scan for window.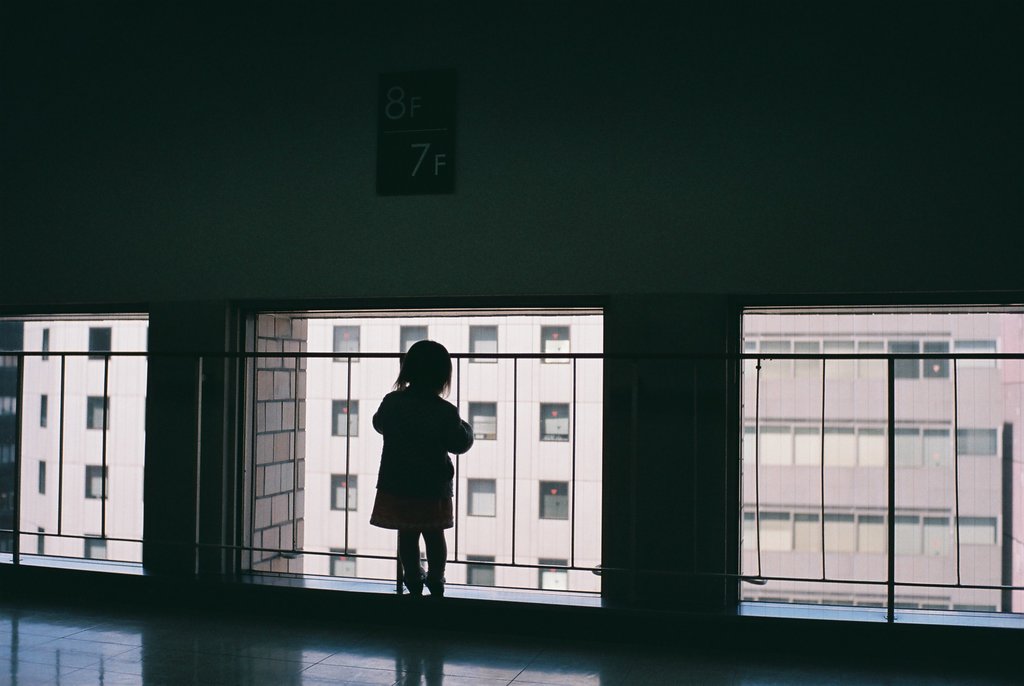
Scan result: (468, 328, 495, 362).
